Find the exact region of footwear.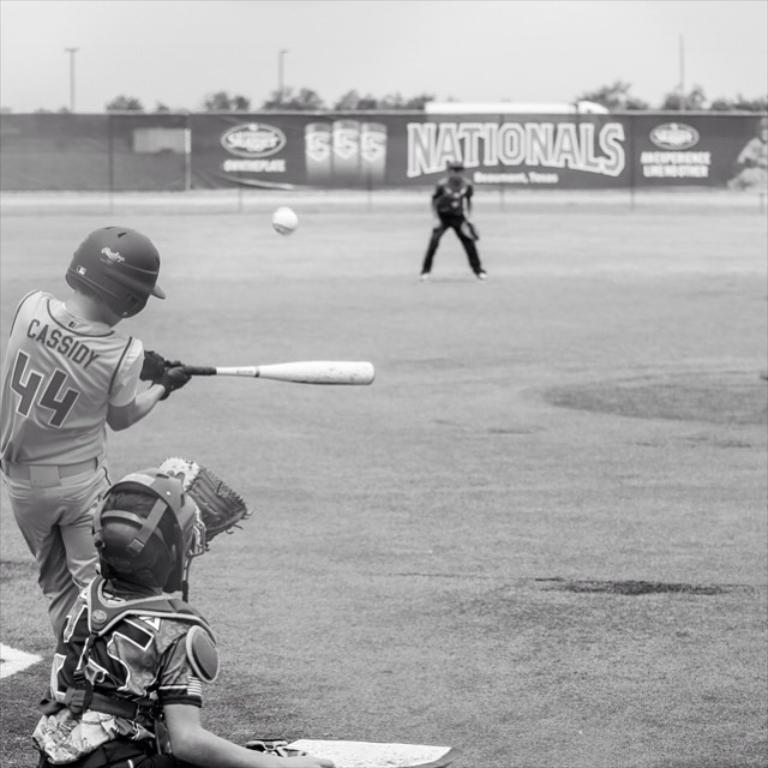
Exact region: [x1=474, y1=265, x2=490, y2=283].
